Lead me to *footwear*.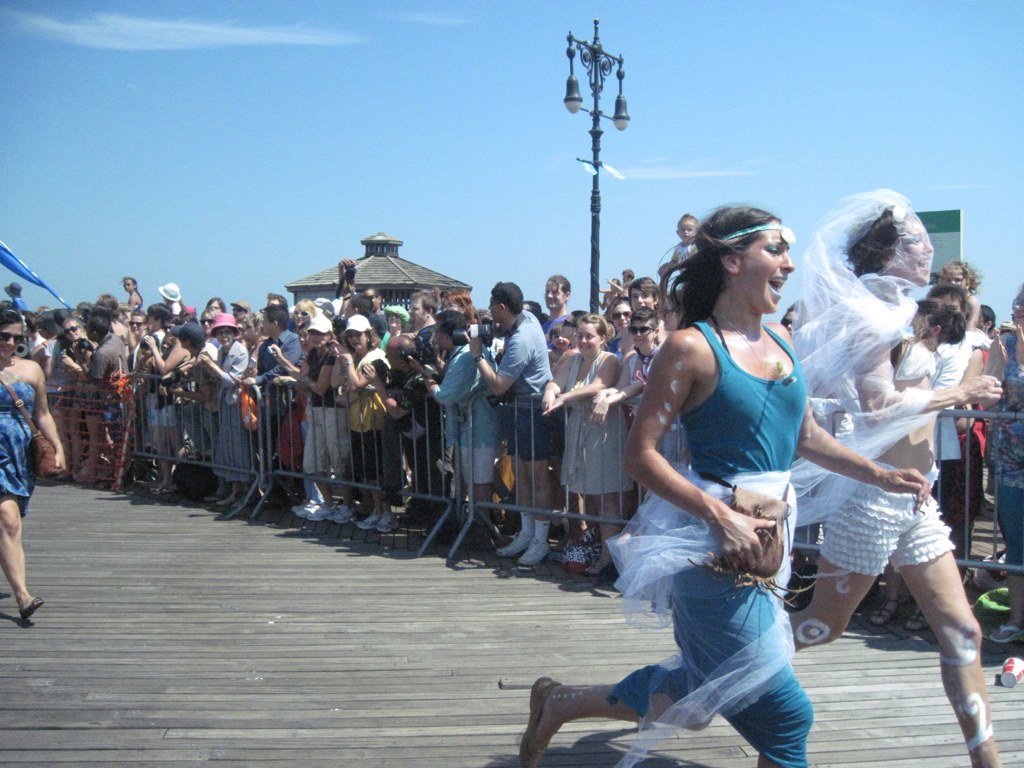
Lead to (x1=357, y1=506, x2=383, y2=533).
